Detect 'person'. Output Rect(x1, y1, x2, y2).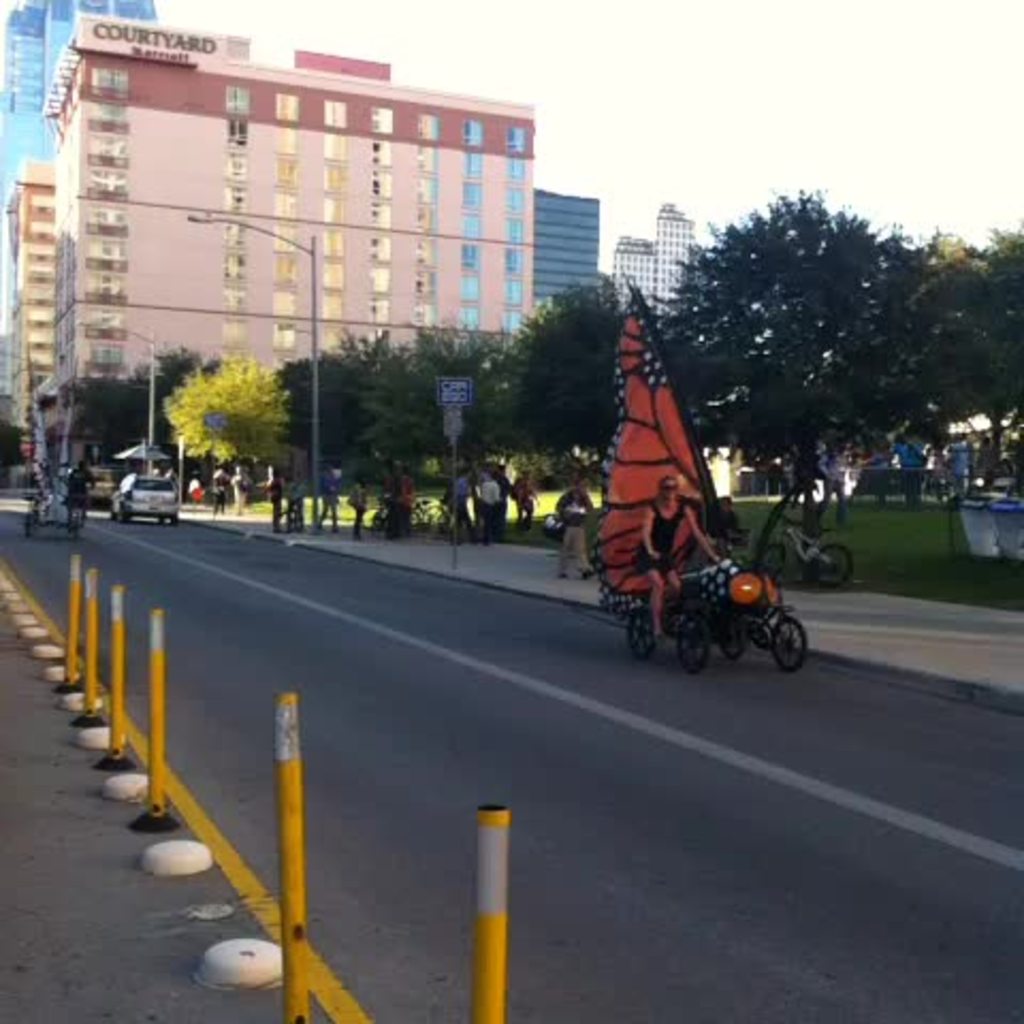
Rect(638, 478, 721, 638).
